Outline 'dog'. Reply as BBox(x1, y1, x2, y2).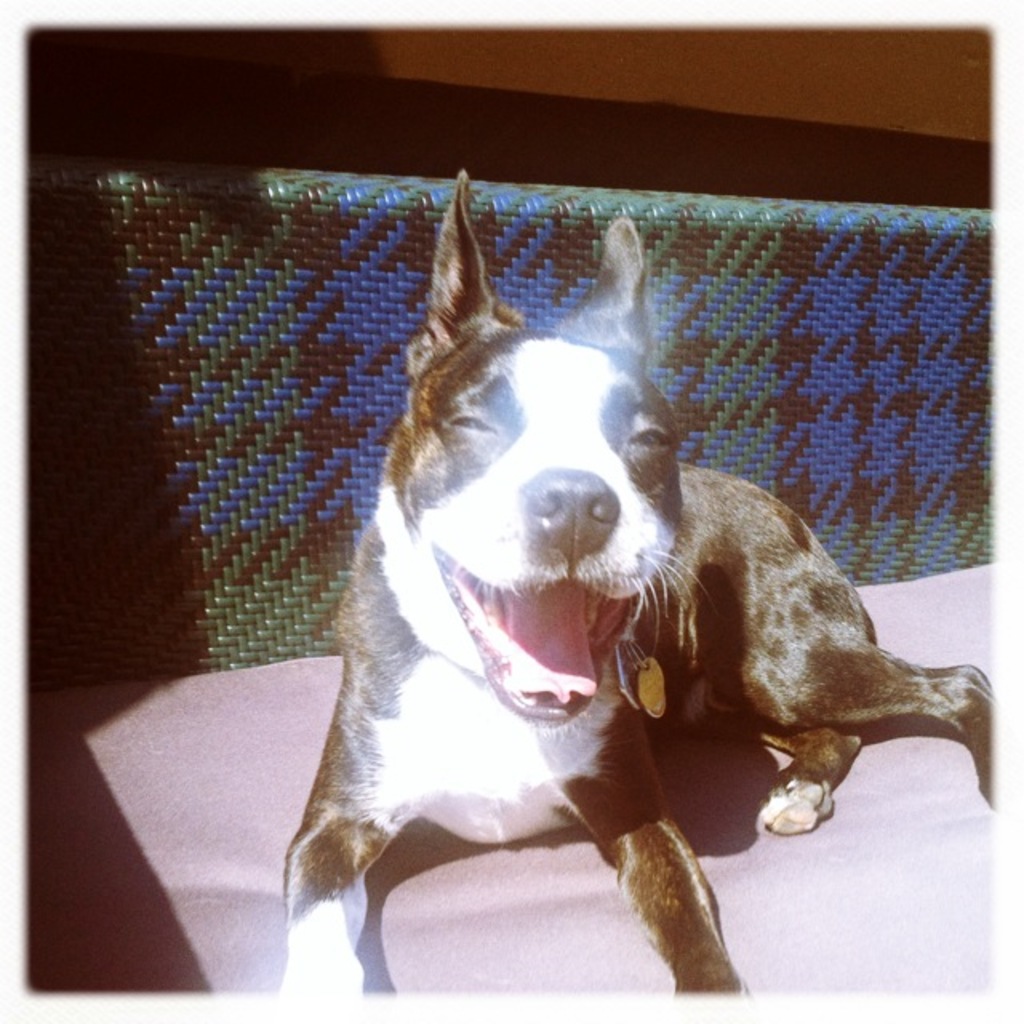
BBox(280, 174, 998, 992).
